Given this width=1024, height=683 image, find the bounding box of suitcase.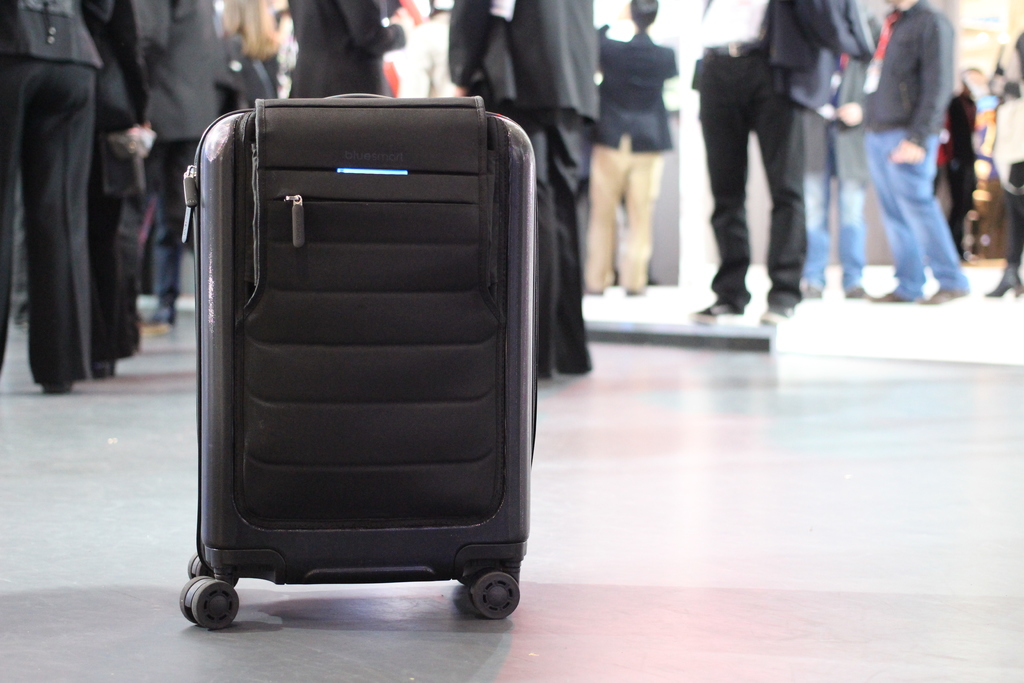
region(175, 93, 540, 629).
